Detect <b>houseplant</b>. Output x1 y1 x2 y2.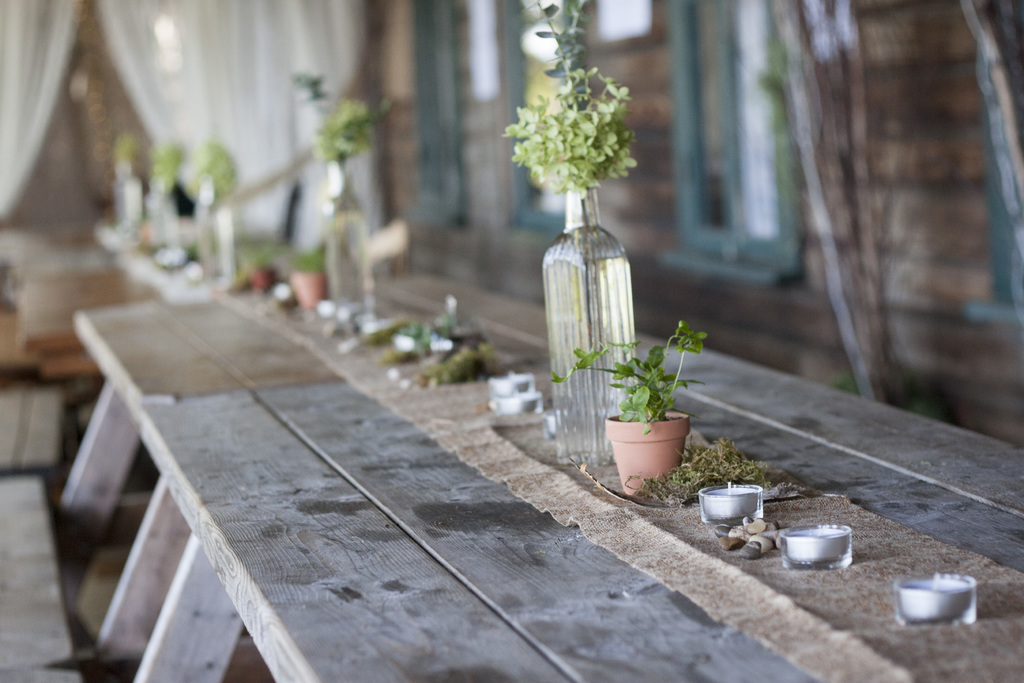
289 247 334 315.
